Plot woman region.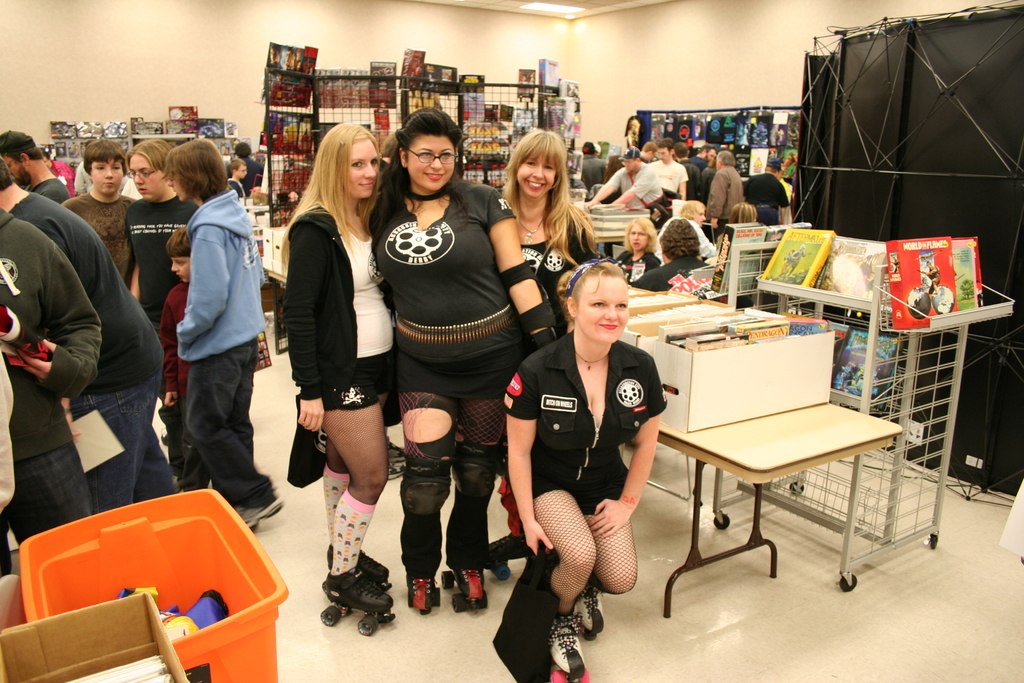
Plotted at bbox(716, 202, 765, 239).
